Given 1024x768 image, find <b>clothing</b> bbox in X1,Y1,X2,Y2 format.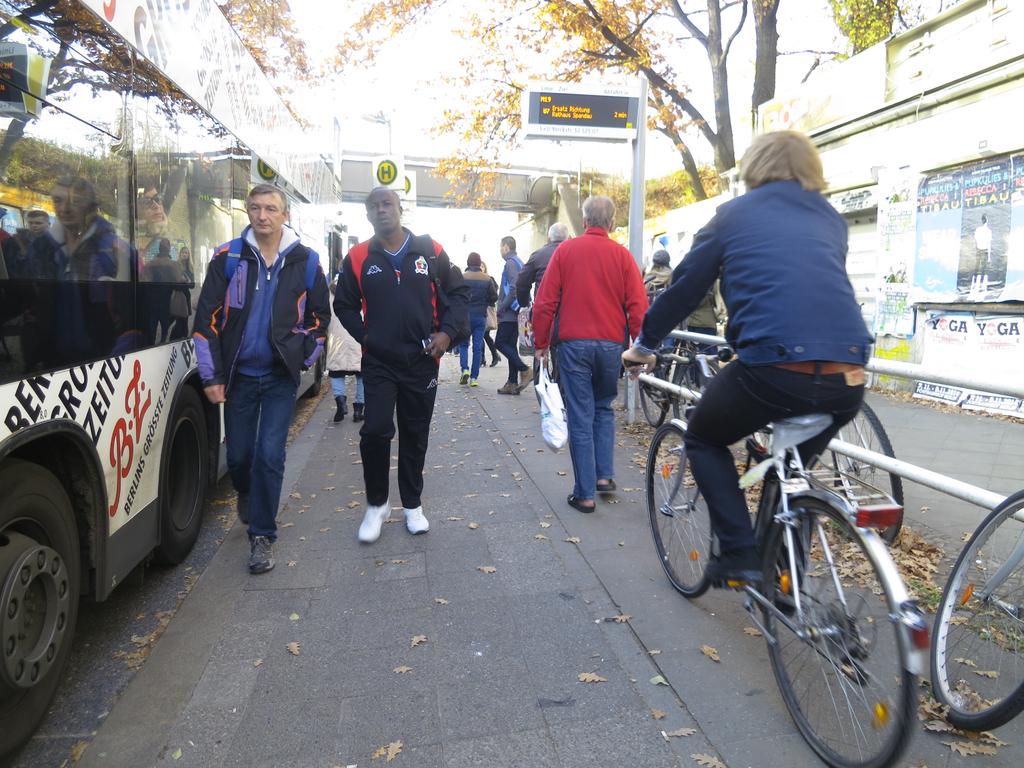
687,362,826,547.
